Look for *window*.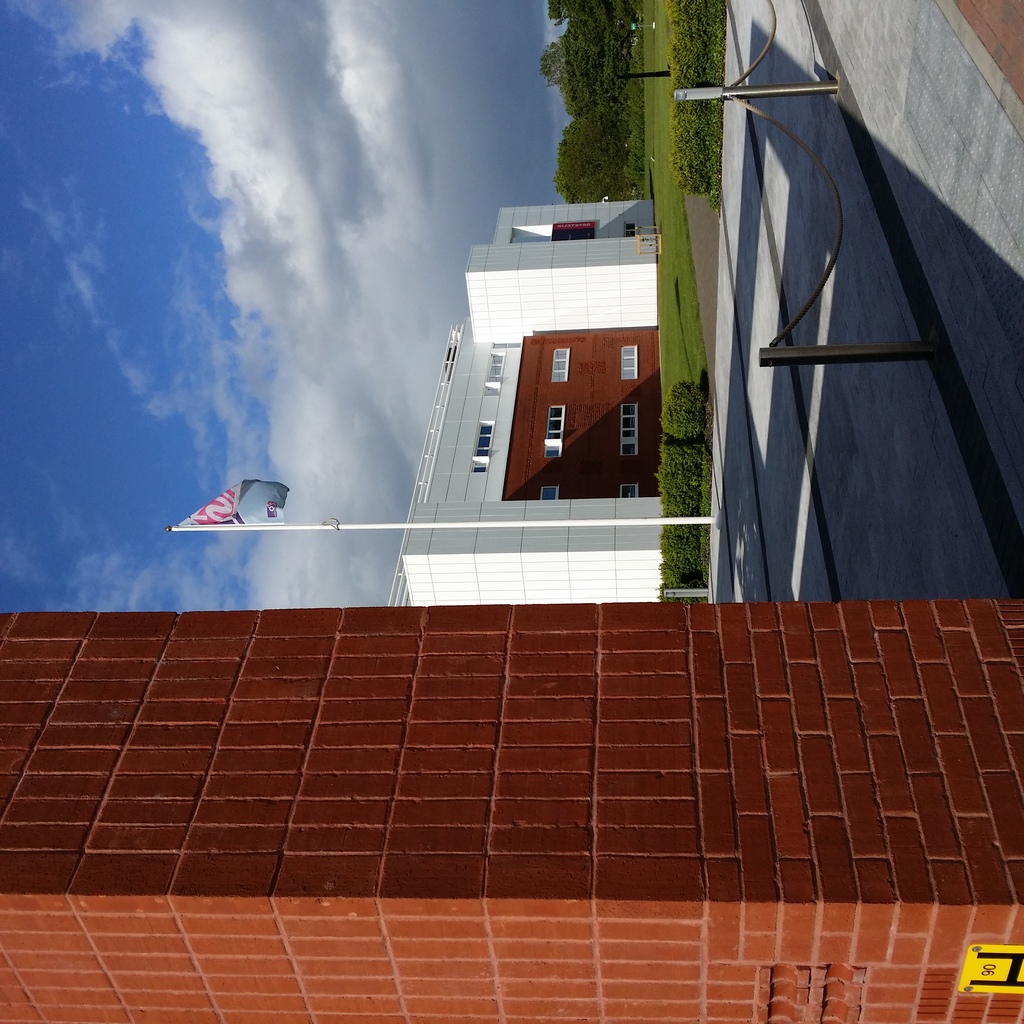
Found: <region>619, 403, 637, 454</region>.
